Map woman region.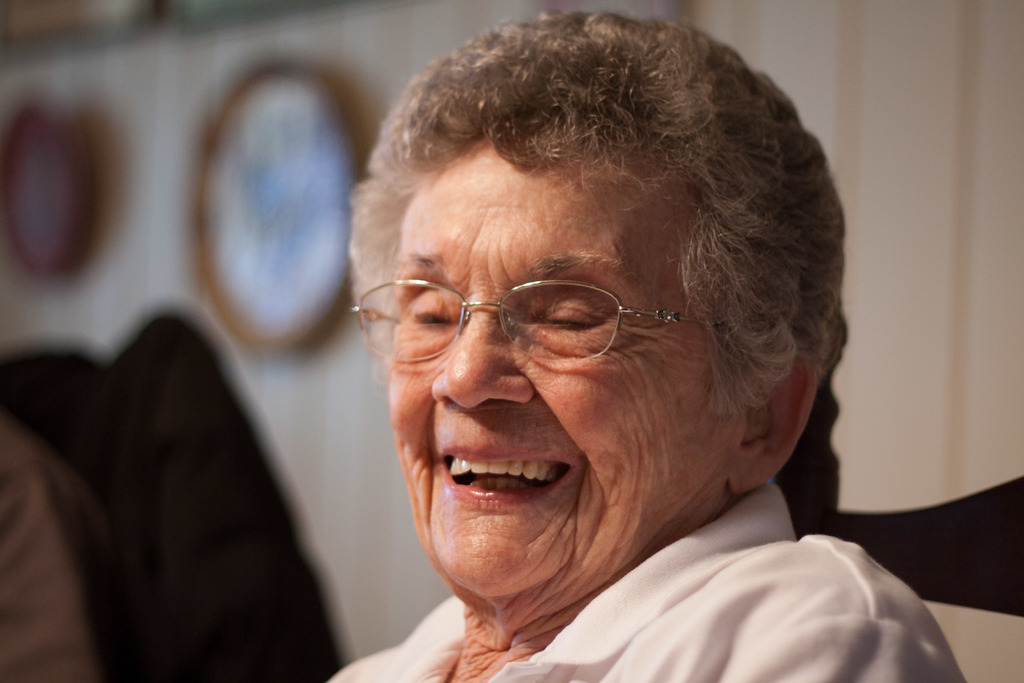
Mapped to 324, 12, 982, 682.
